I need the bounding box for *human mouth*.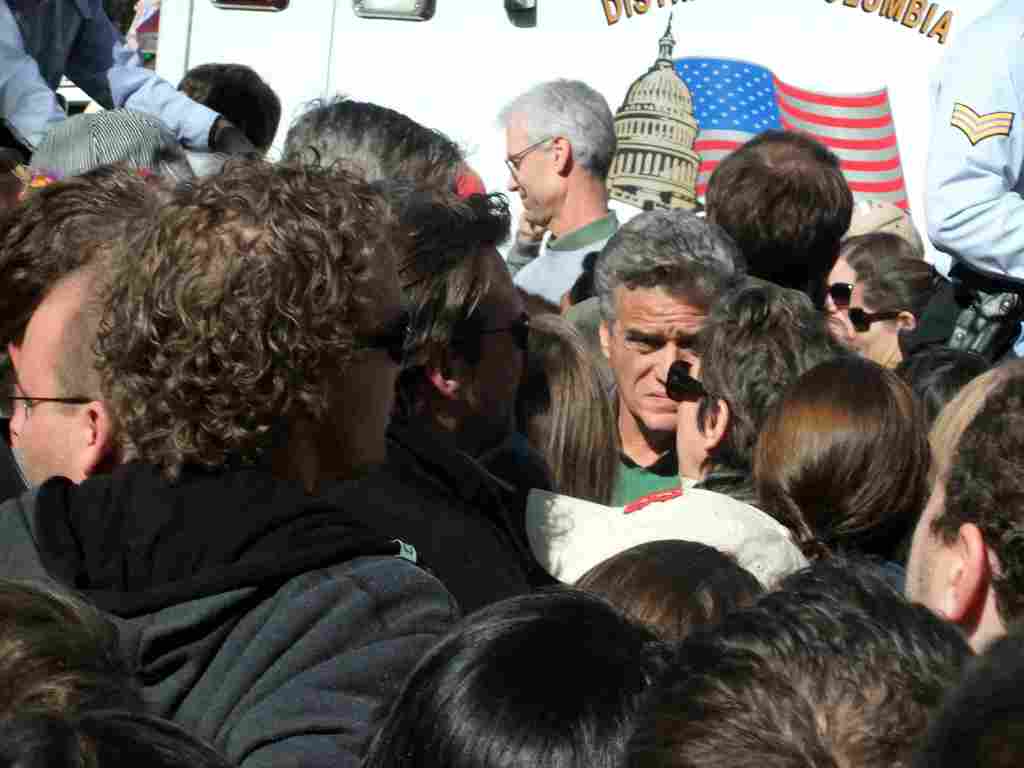
Here it is: [x1=648, y1=389, x2=676, y2=403].
